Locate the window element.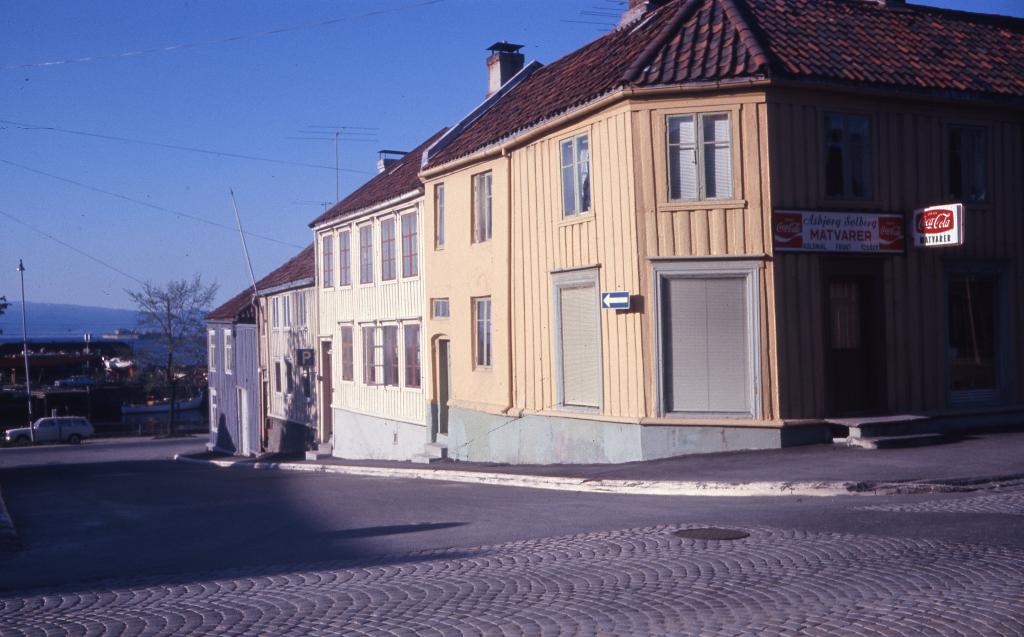
Element bbox: rect(663, 227, 769, 416).
